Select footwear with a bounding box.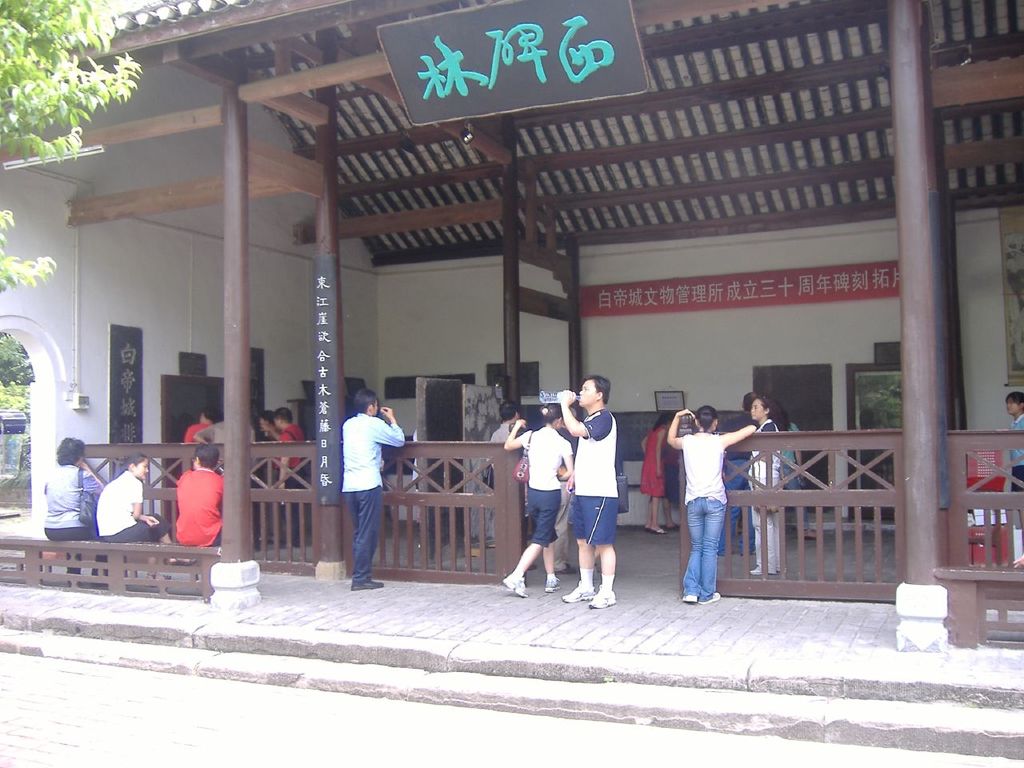
x1=645 y1=526 x2=665 y2=534.
